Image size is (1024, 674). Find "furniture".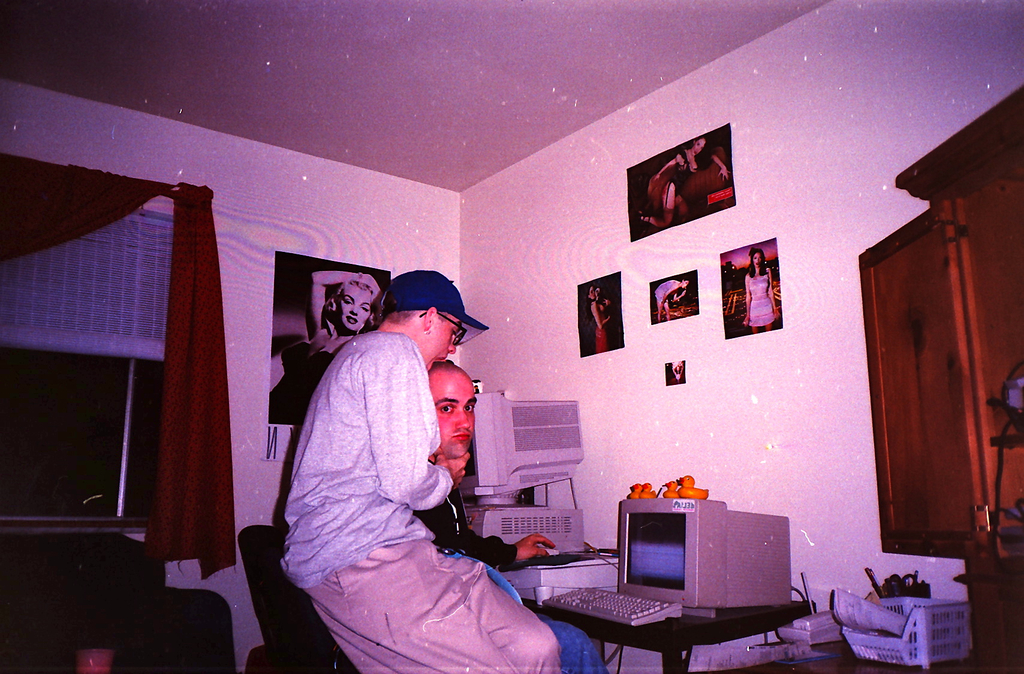
bbox=[238, 522, 360, 673].
